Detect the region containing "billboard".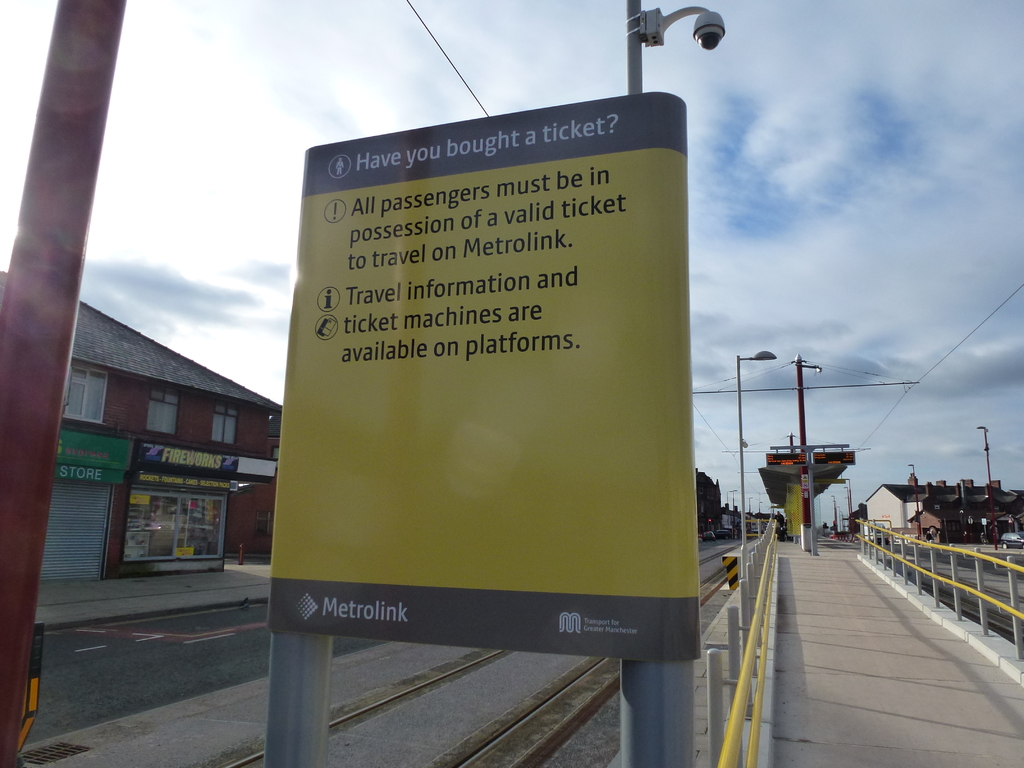
264 88 703 653.
